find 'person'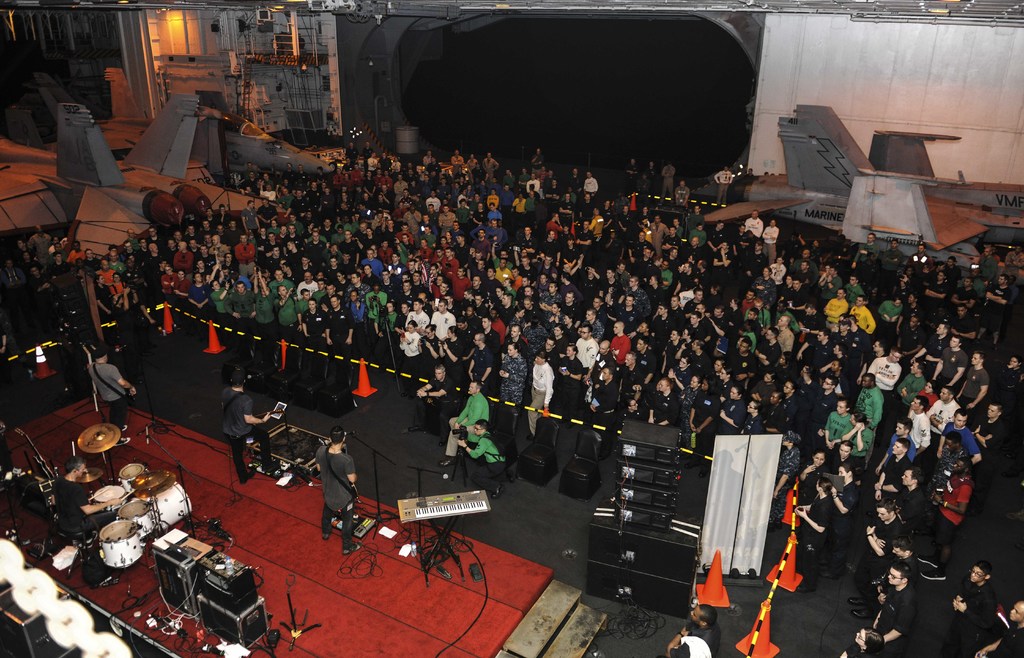
951/559/994/657
